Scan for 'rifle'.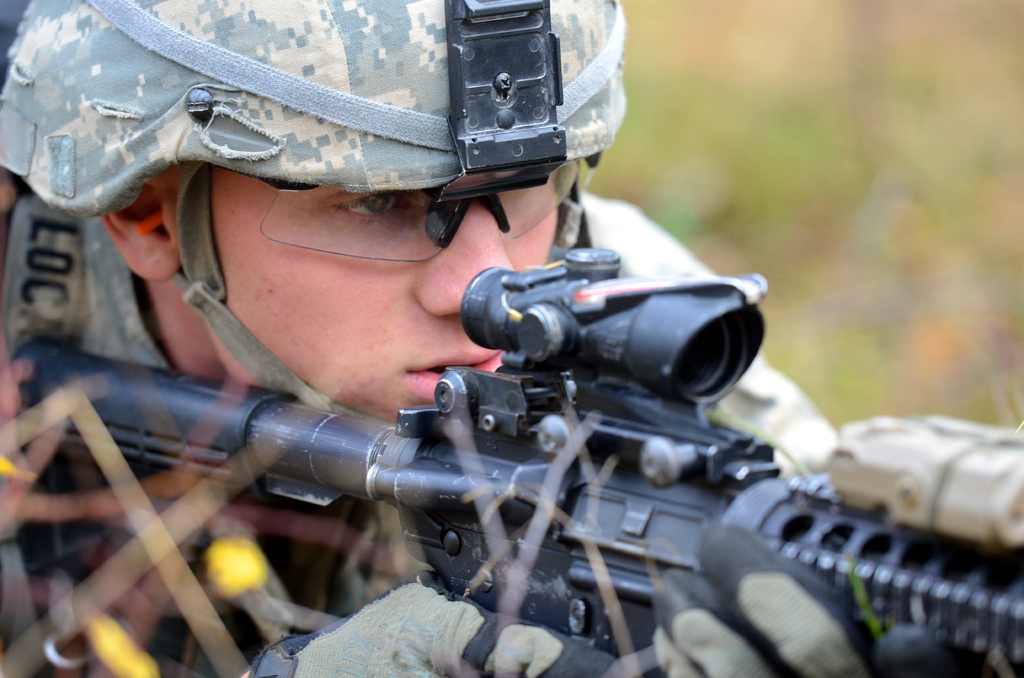
Scan result: region(106, 234, 992, 635).
